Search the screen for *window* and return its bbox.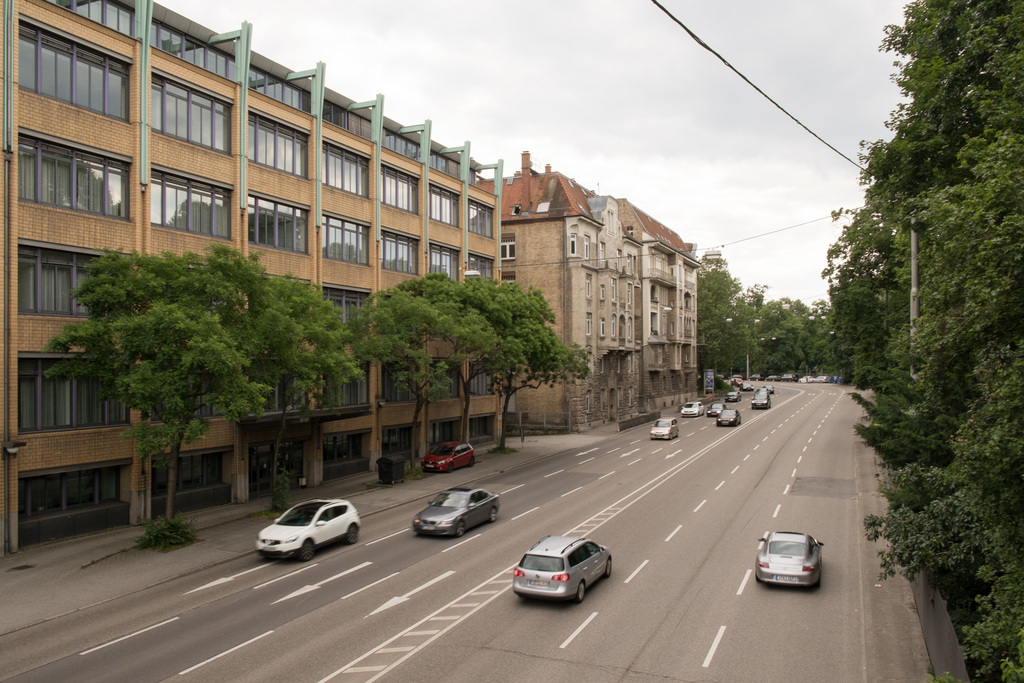
Found: x1=17 y1=457 x2=131 y2=525.
